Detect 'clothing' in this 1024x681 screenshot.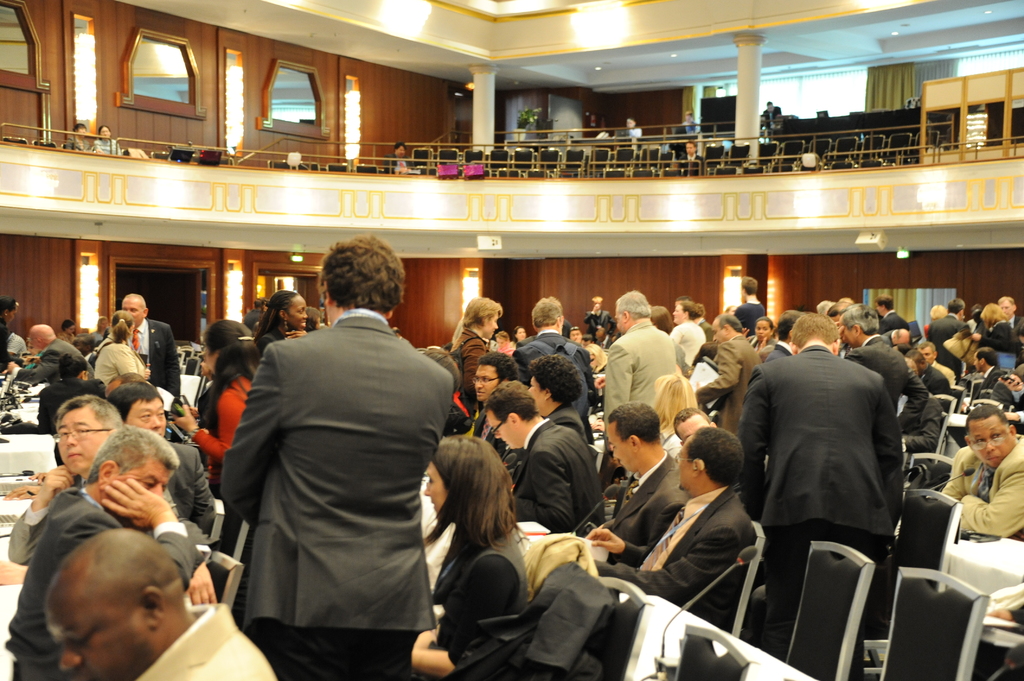
Detection: box(876, 308, 911, 337).
